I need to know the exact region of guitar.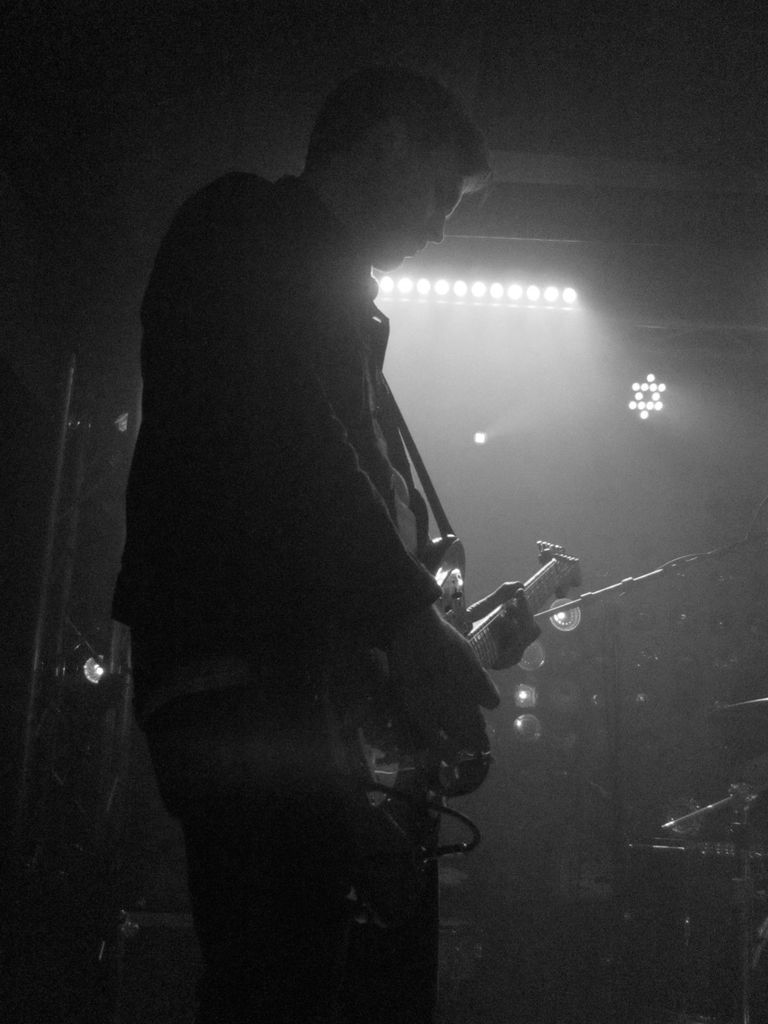
Region: [left=284, top=513, right=599, bottom=888].
